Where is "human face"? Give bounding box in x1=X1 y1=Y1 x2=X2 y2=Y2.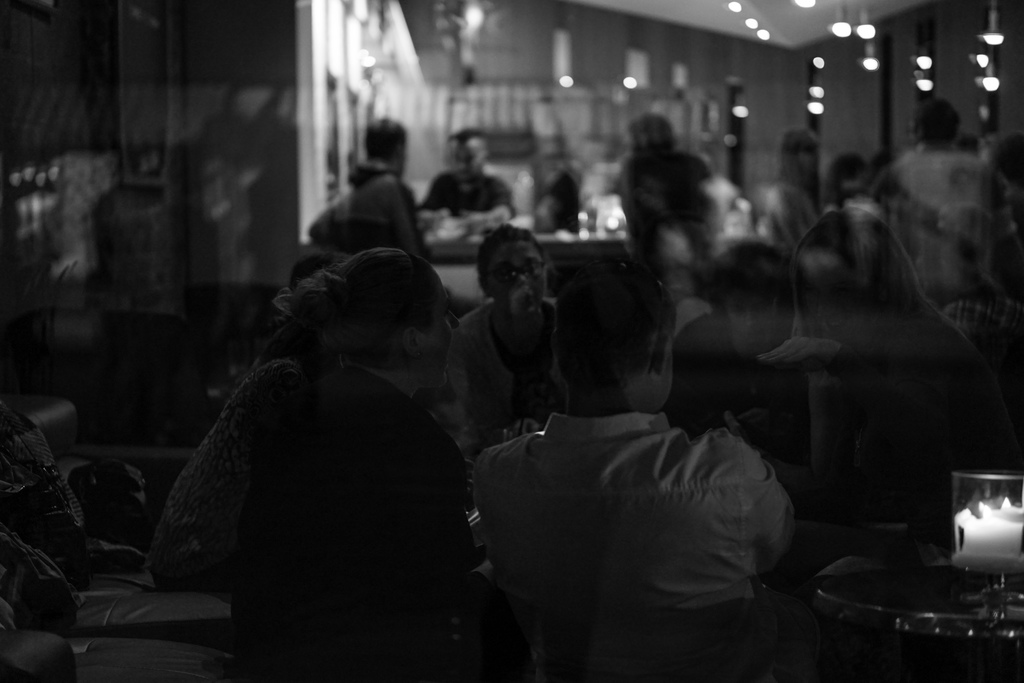
x1=485 y1=240 x2=547 y2=317.
